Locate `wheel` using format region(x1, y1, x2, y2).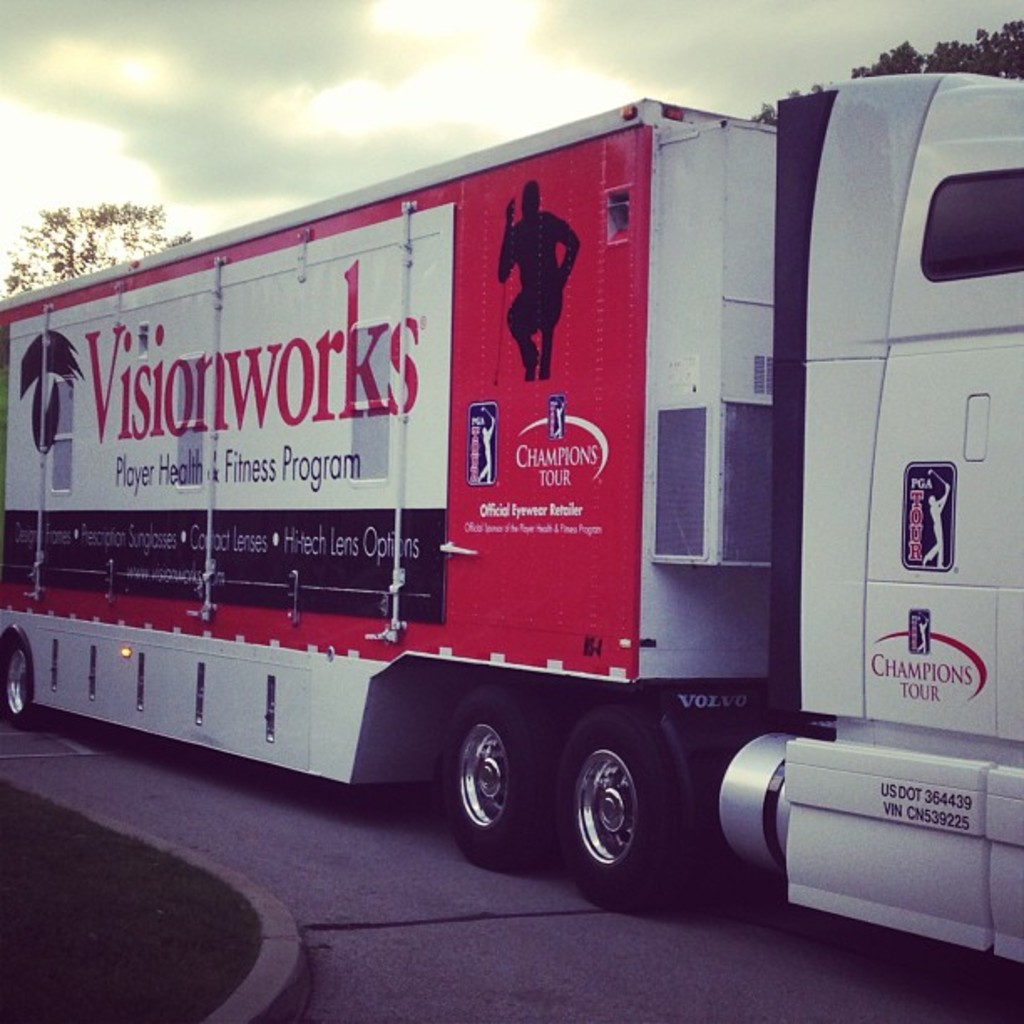
region(433, 681, 574, 873).
